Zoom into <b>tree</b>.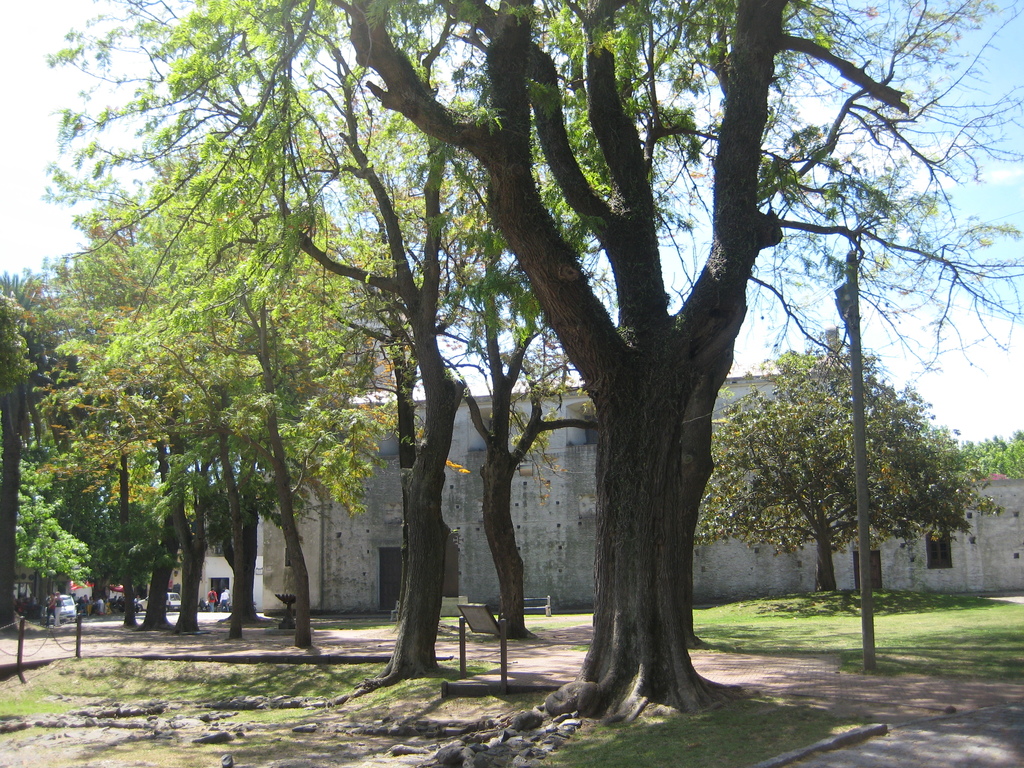
Zoom target: detection(0, 298, 35, 638).
